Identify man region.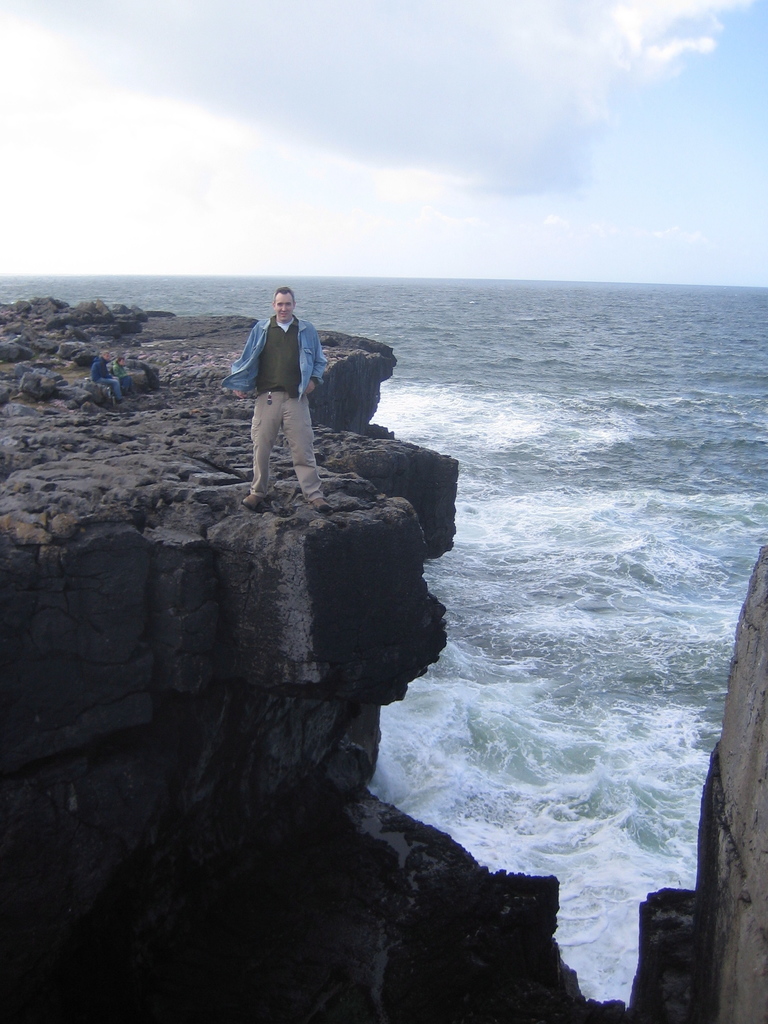
Region: [90, 350, 127, 403].
